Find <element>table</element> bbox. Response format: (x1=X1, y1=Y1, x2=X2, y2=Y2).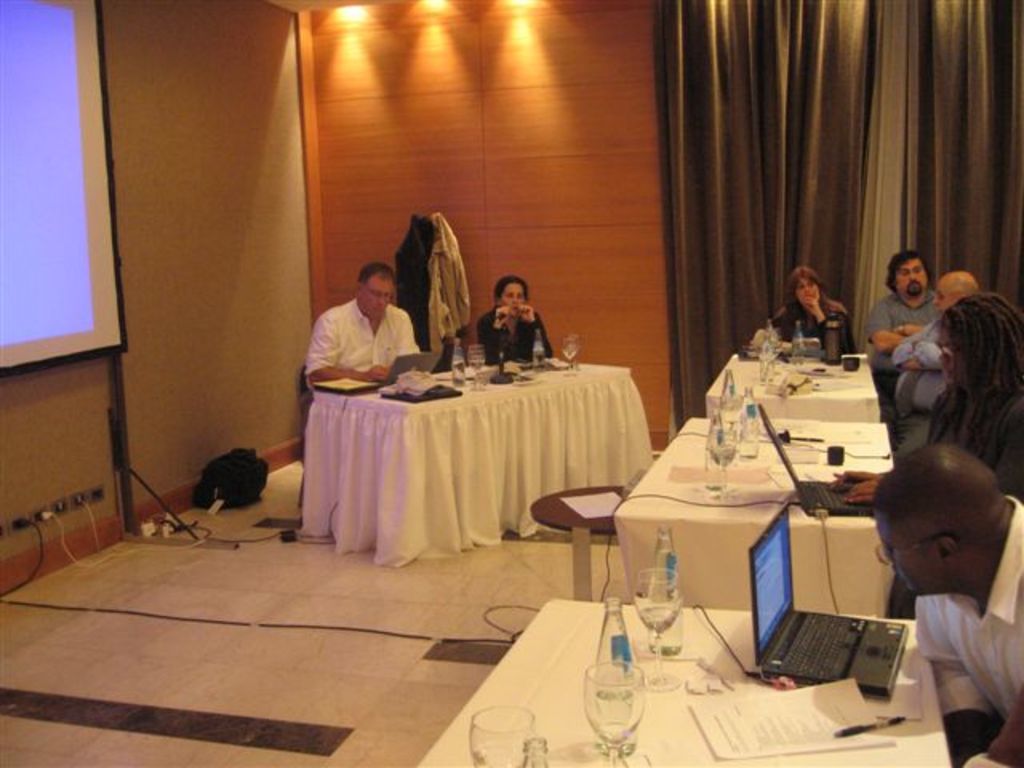
(x1=424, y1=590, x2=958, y2=766).
